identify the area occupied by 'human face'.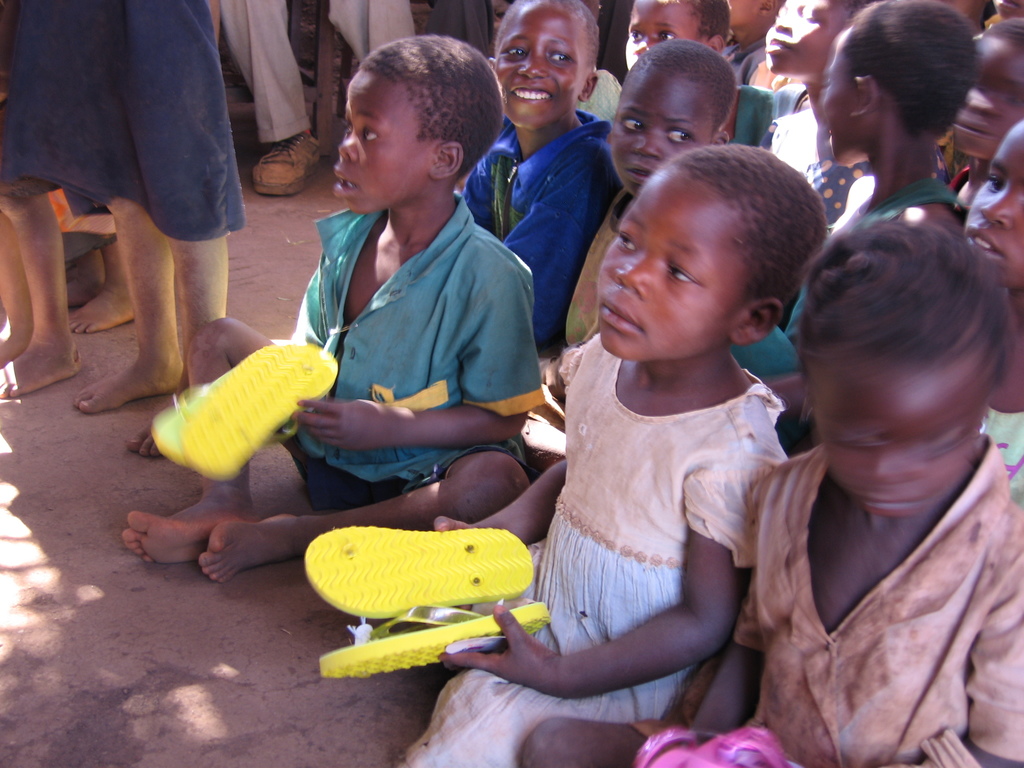
Area: 334/70/437/214.
